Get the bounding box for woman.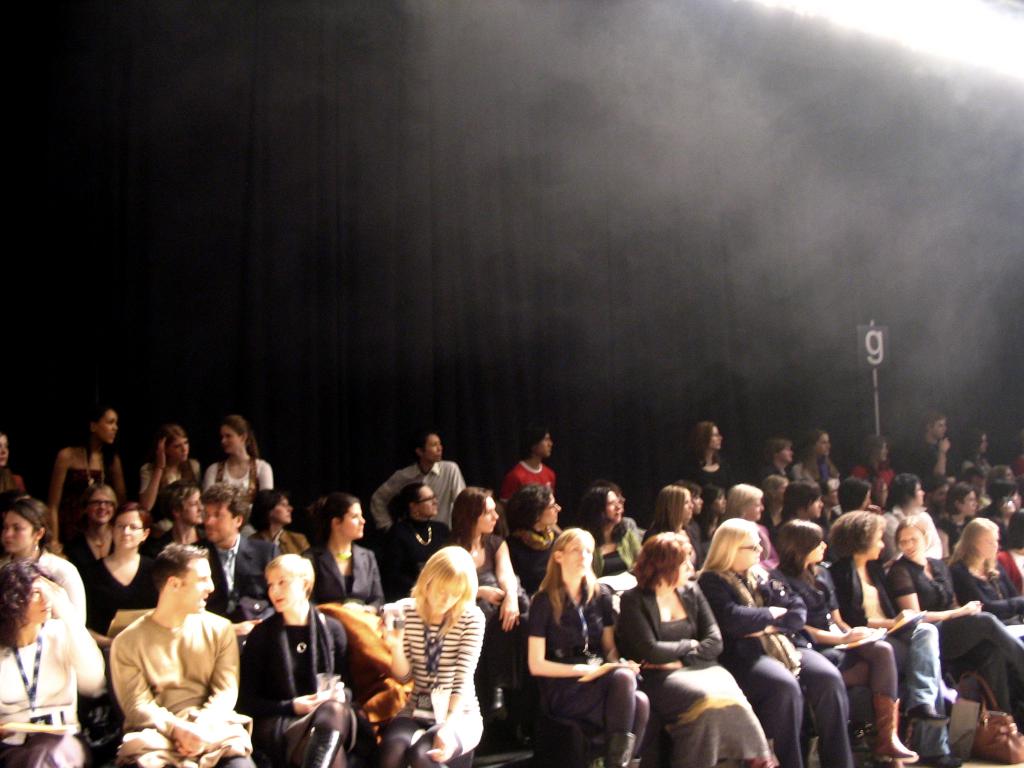
529, 522, 658, 767.
